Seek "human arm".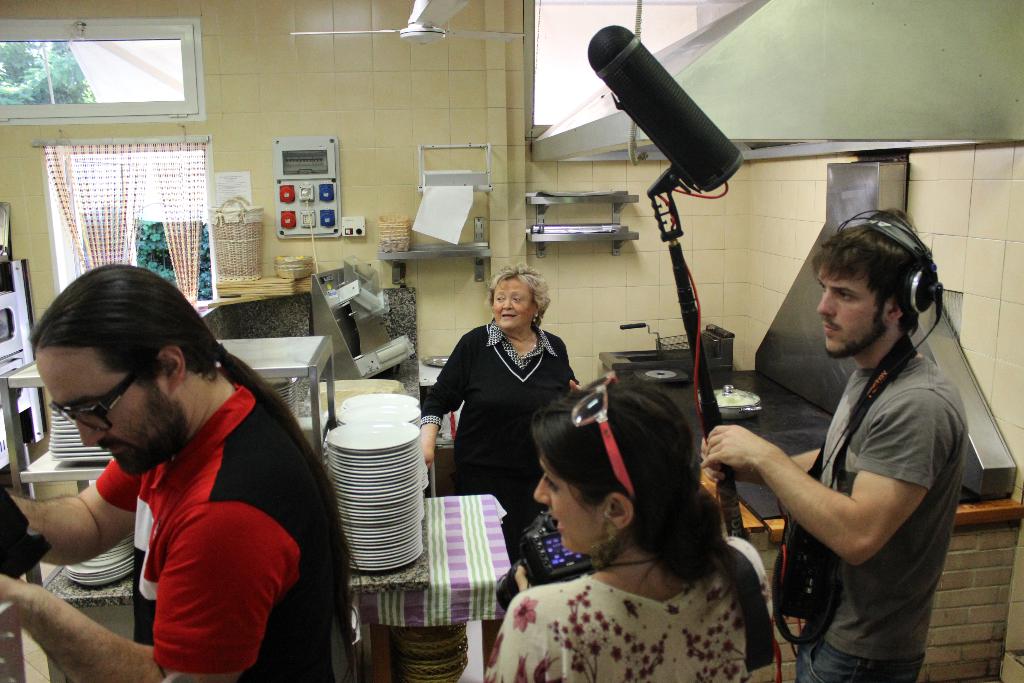
x1=698 y1=434 x2=821 y2=483.
